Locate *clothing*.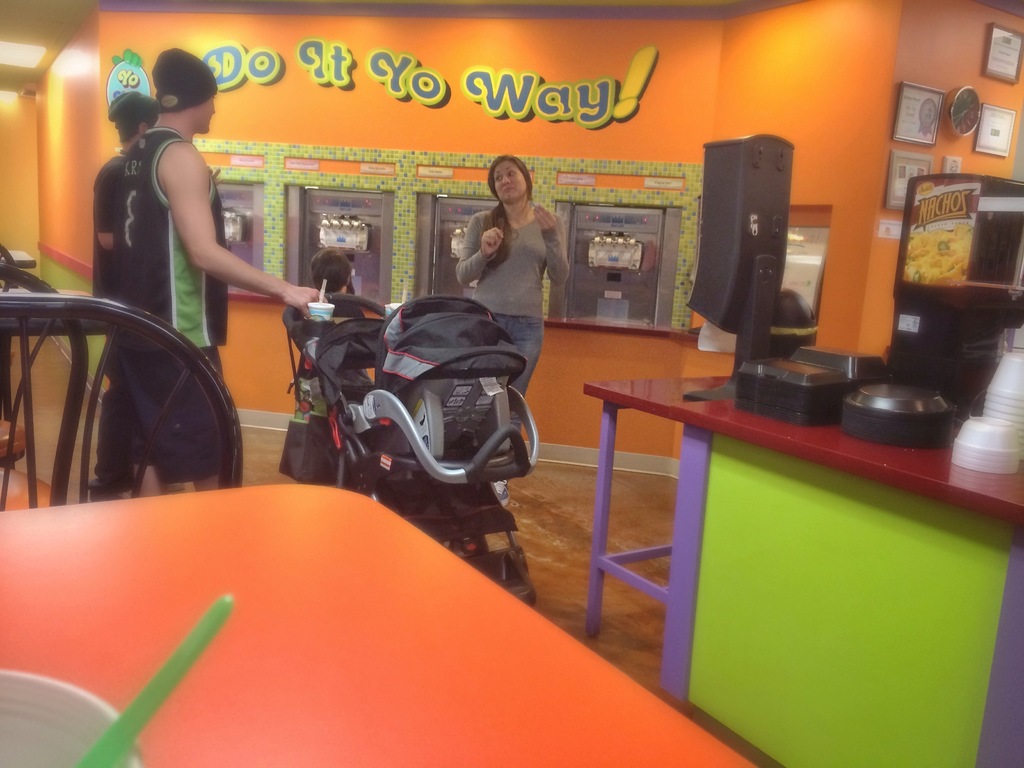
Bounding box: 451,199,563,476.
